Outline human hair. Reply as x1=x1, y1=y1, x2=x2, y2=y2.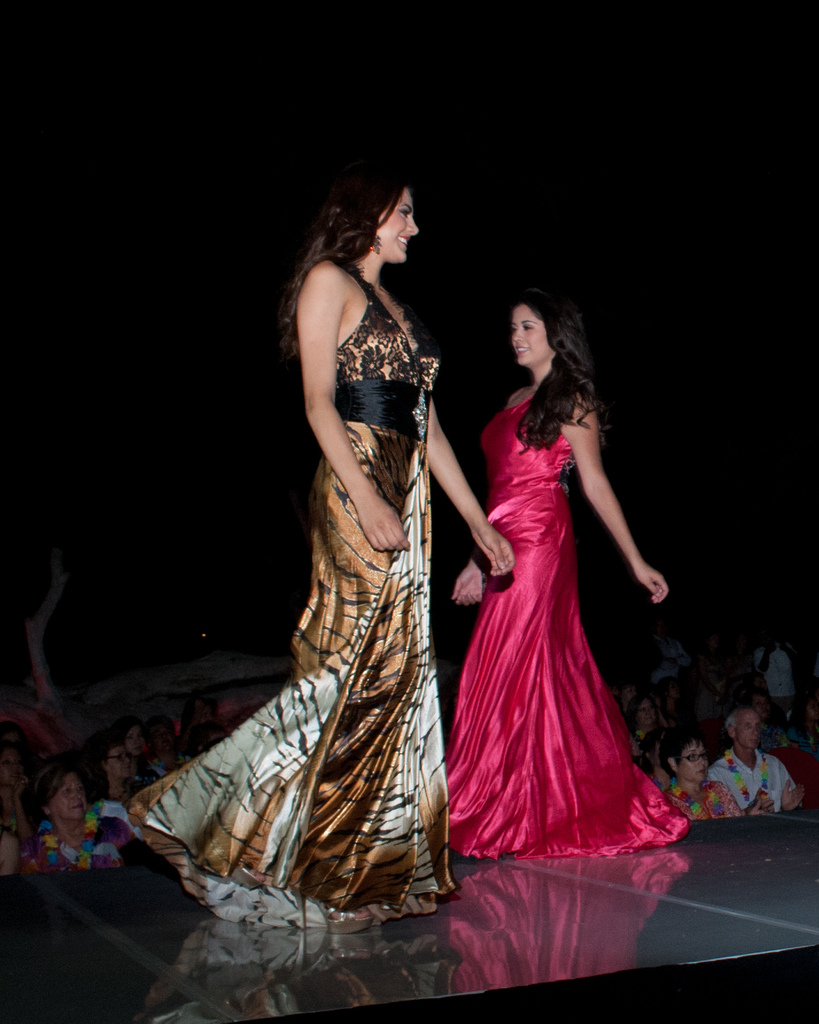
x1=33, y1=763, x2=80, y2=820.
